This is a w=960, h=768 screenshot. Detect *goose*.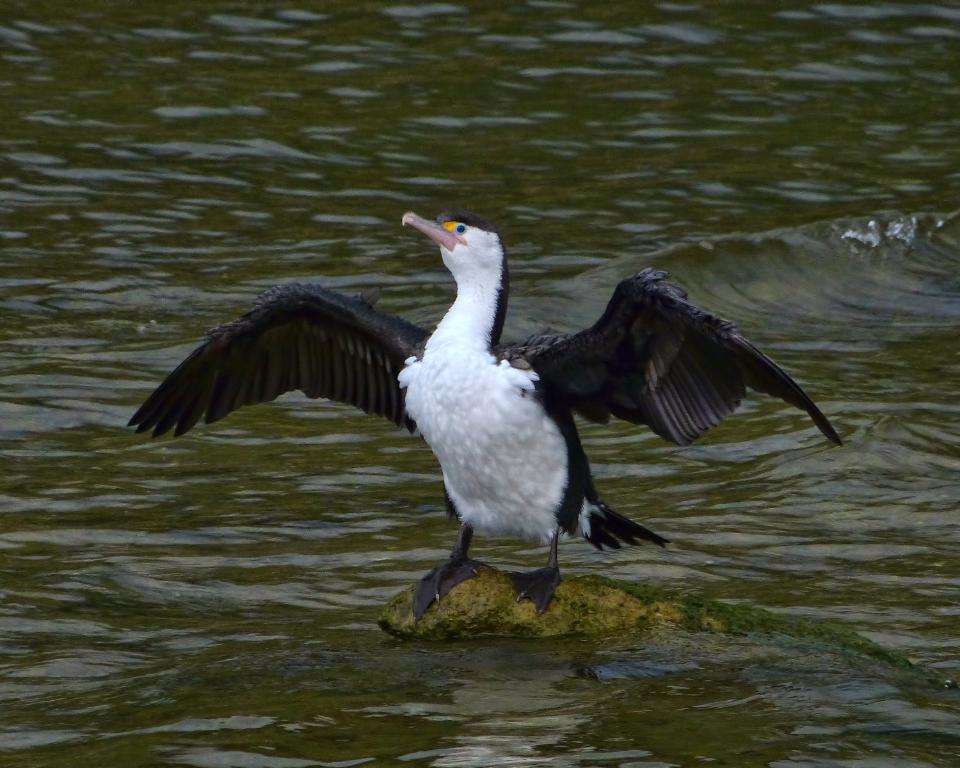
[x1=125, y1=216, x2=835, y2=618].
